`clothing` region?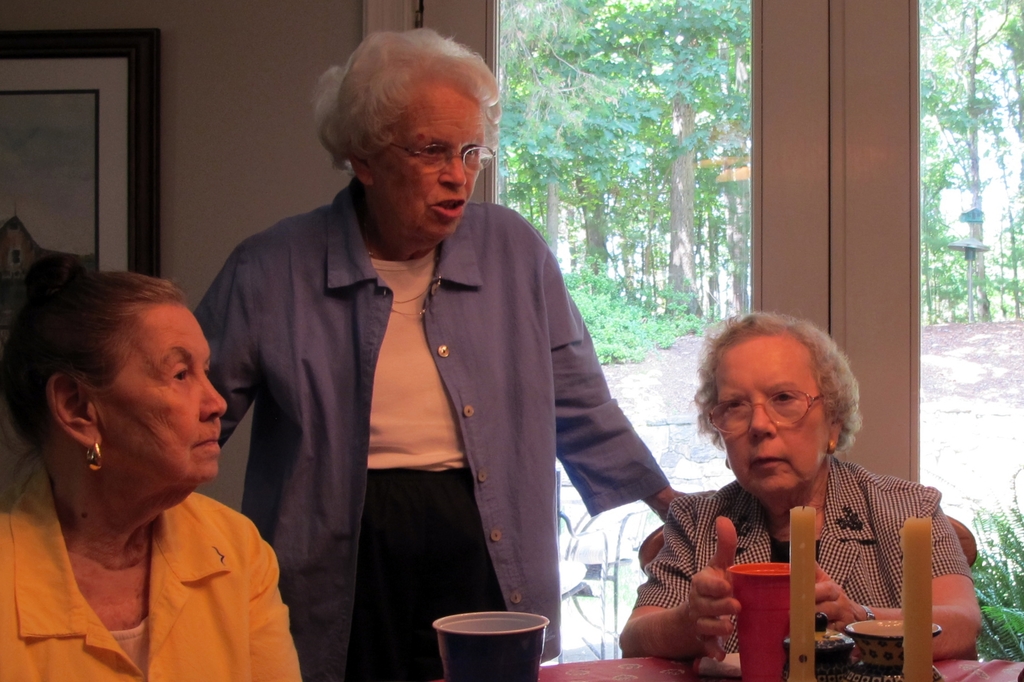
x1=620 y1=440 x2=977 y2=657
